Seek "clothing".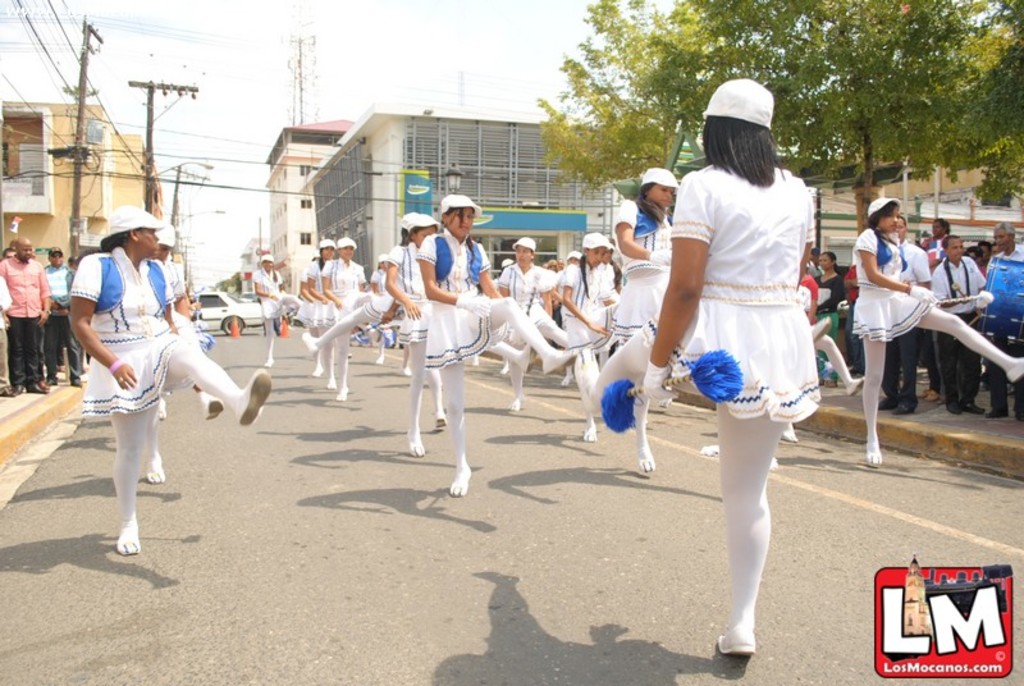
(x1=164, y1=343, x2=243, y2=408).
